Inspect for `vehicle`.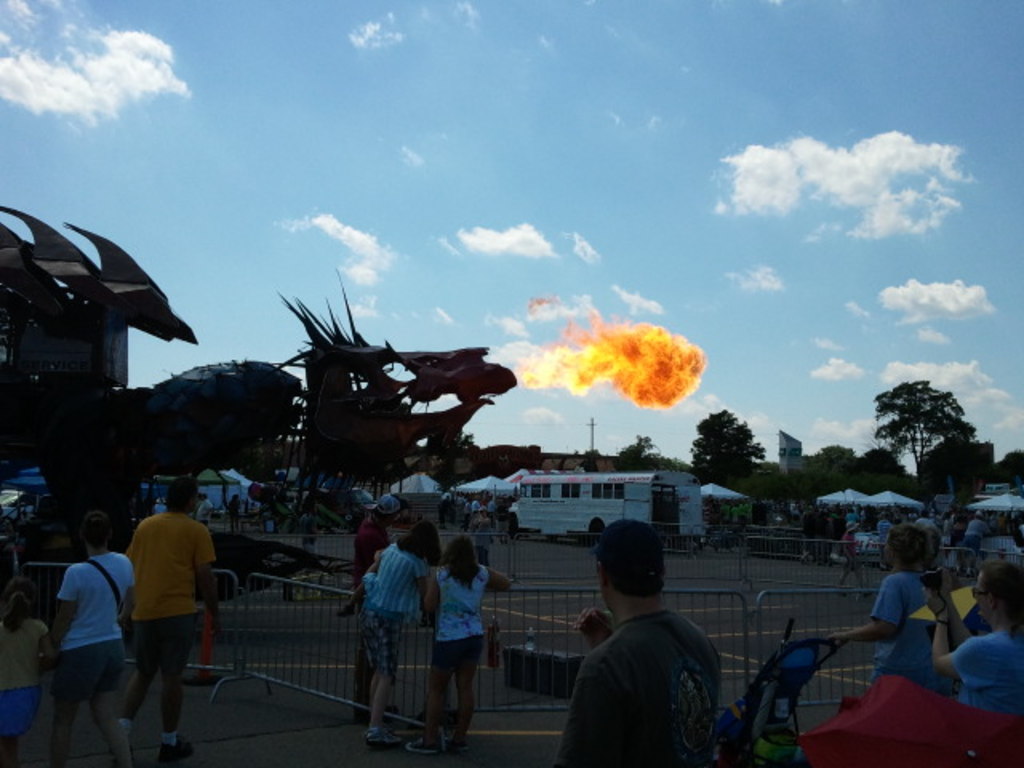
Inspection: region(0, 486, 38, 523).
